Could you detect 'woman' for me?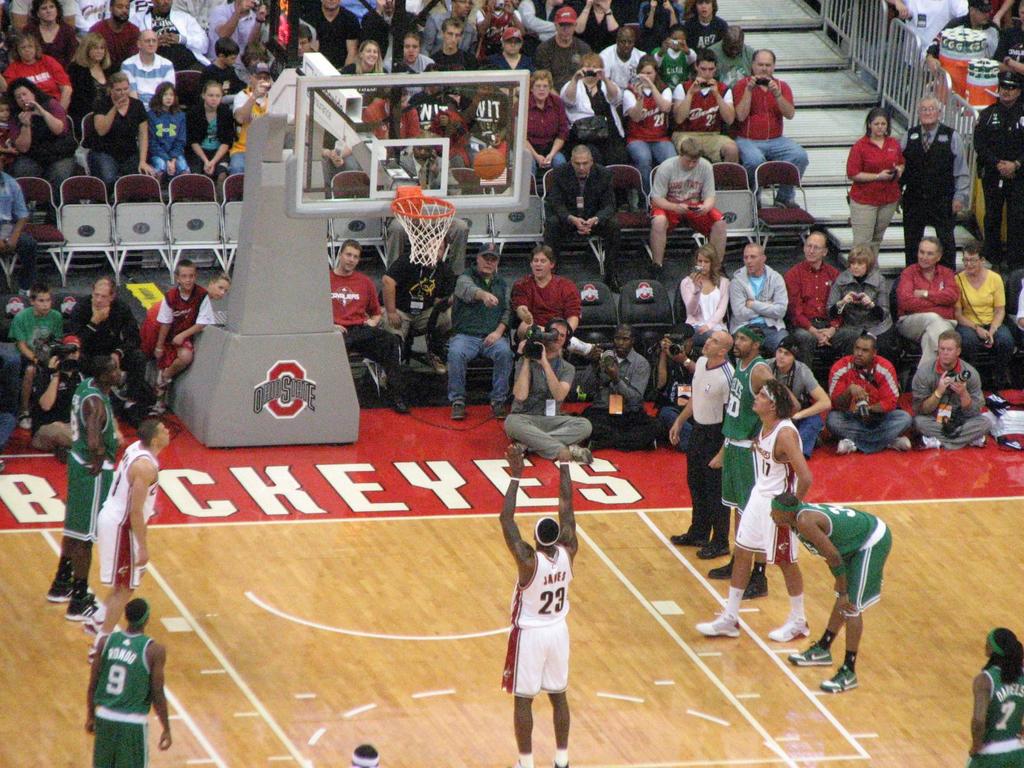
Detection result: 340, 36, 391, 77.
